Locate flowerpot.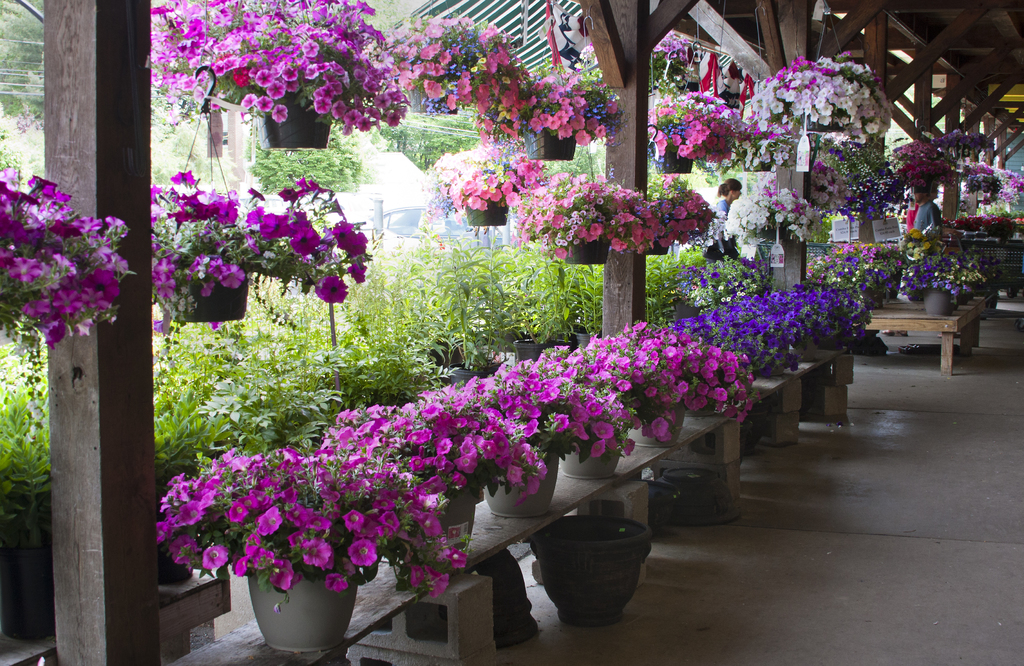
Bounding box: bbox(650, 141, 694, 171).
